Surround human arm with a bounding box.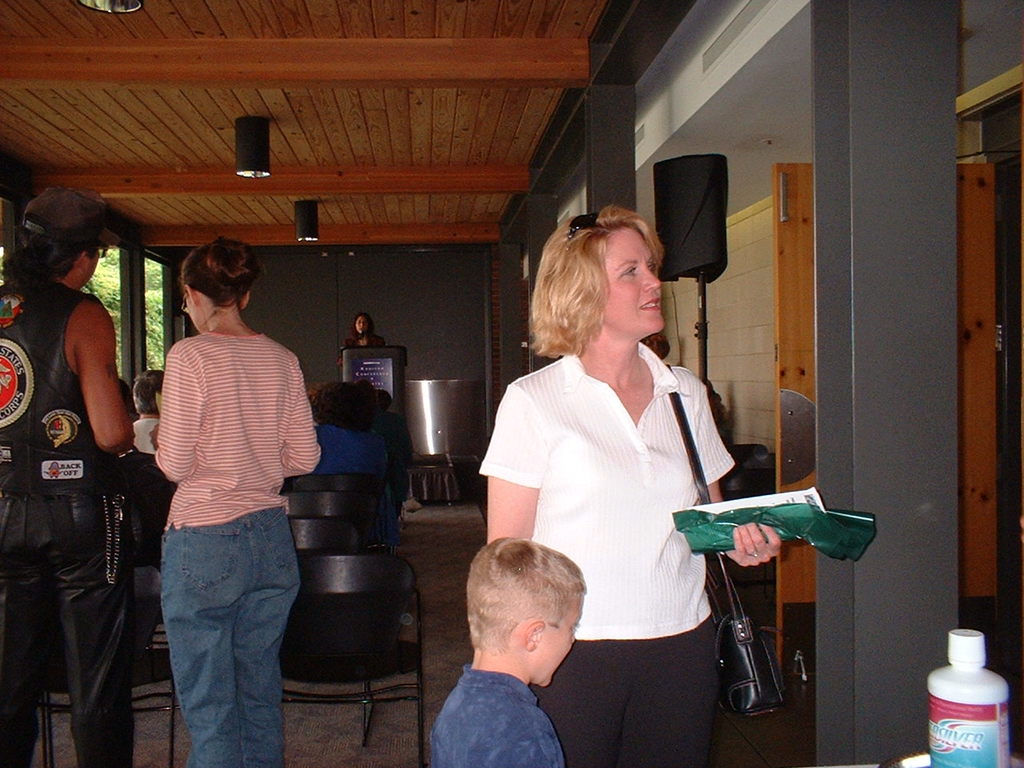
{"x1": 150, "y1": 351, "x2": 205, "y2": 481}.
